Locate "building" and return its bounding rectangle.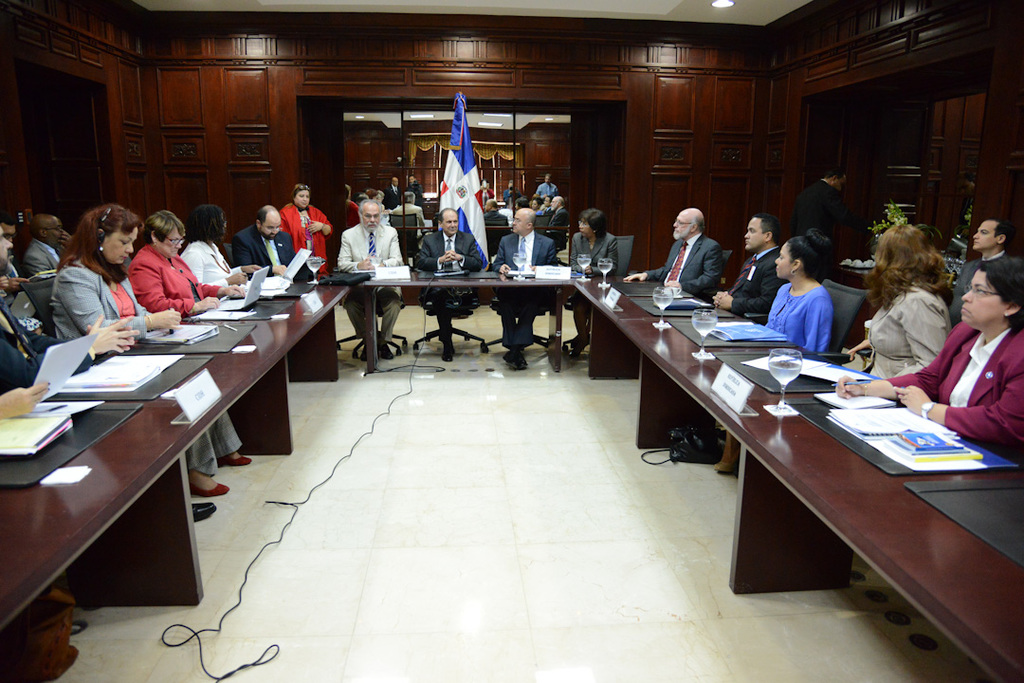
bbox=(0, 0, 1023, 682).
